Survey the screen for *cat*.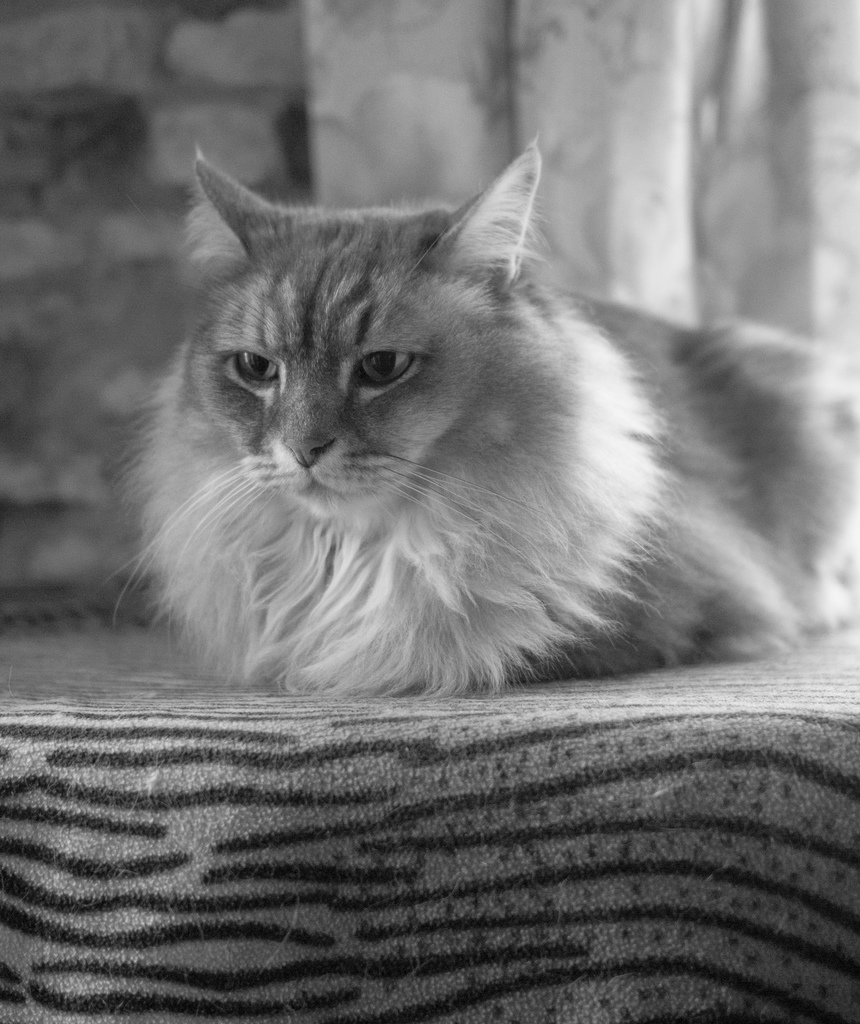
Survey found: 132/134/859/685.
